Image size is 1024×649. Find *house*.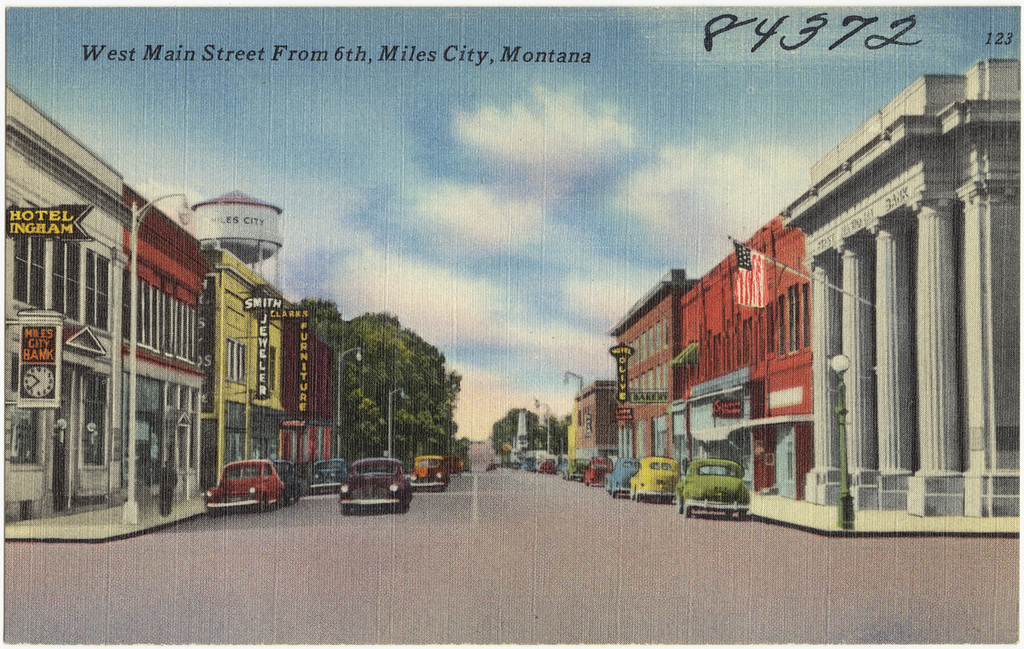
BBox(287, 306, 345, 470).
